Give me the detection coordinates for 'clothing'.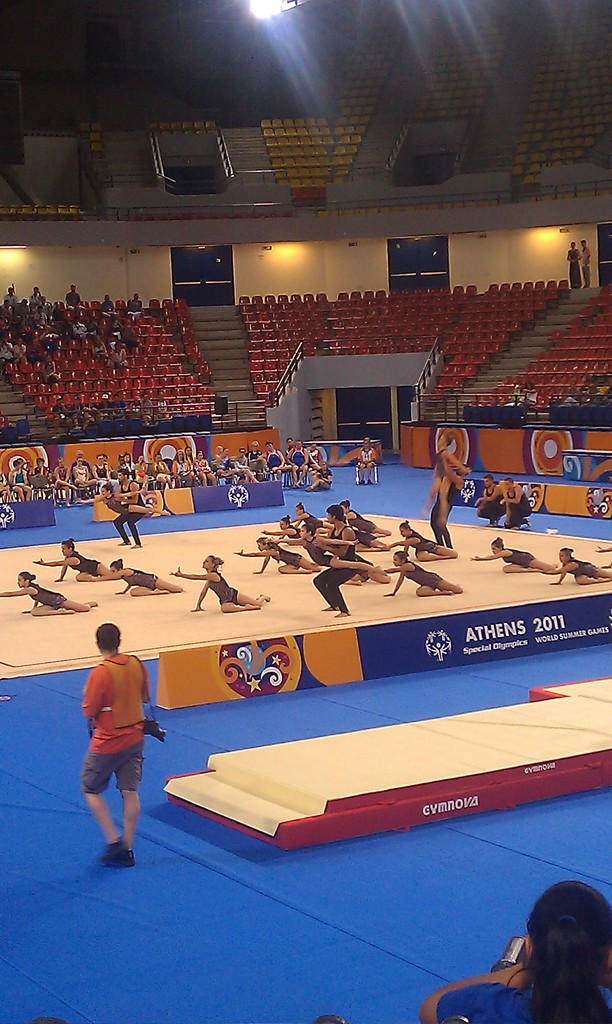
78:648:149:792.
